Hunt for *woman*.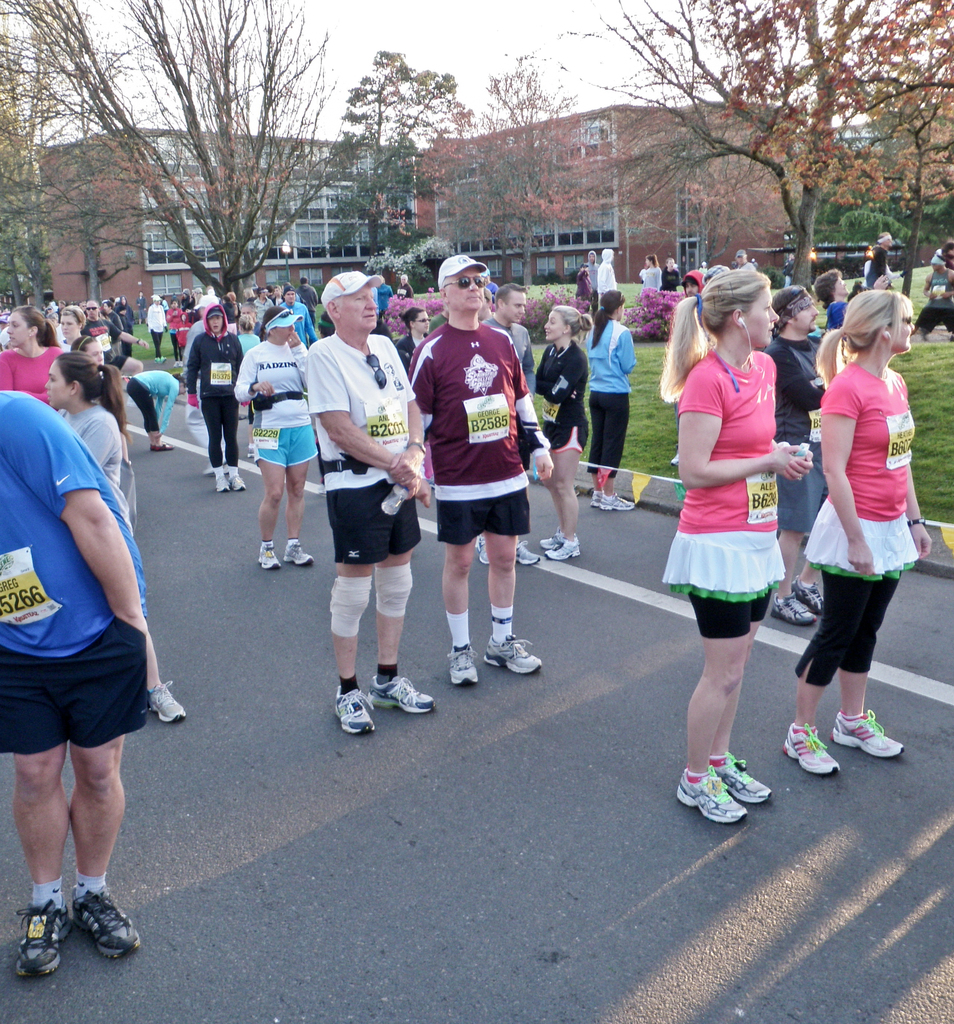
Hunted down at (661,266,825,803).
